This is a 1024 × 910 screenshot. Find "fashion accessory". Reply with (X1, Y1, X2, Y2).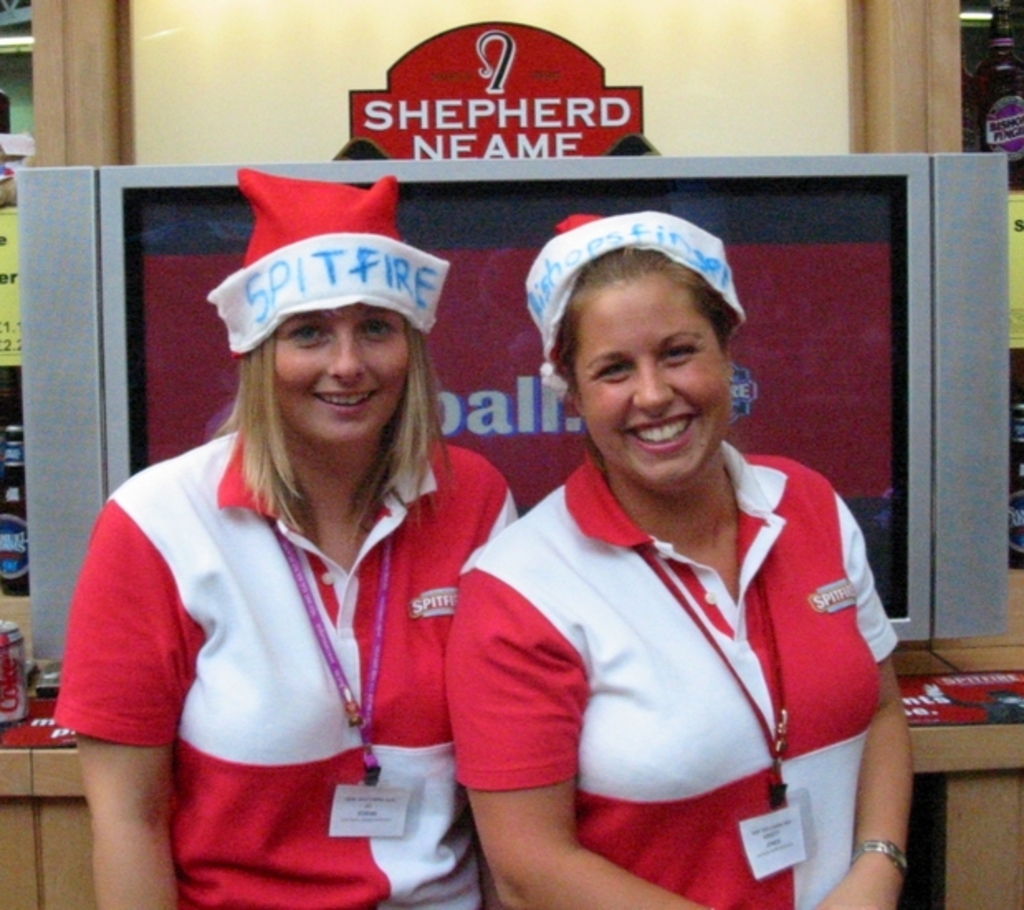
(852, 844, 912, 874).
